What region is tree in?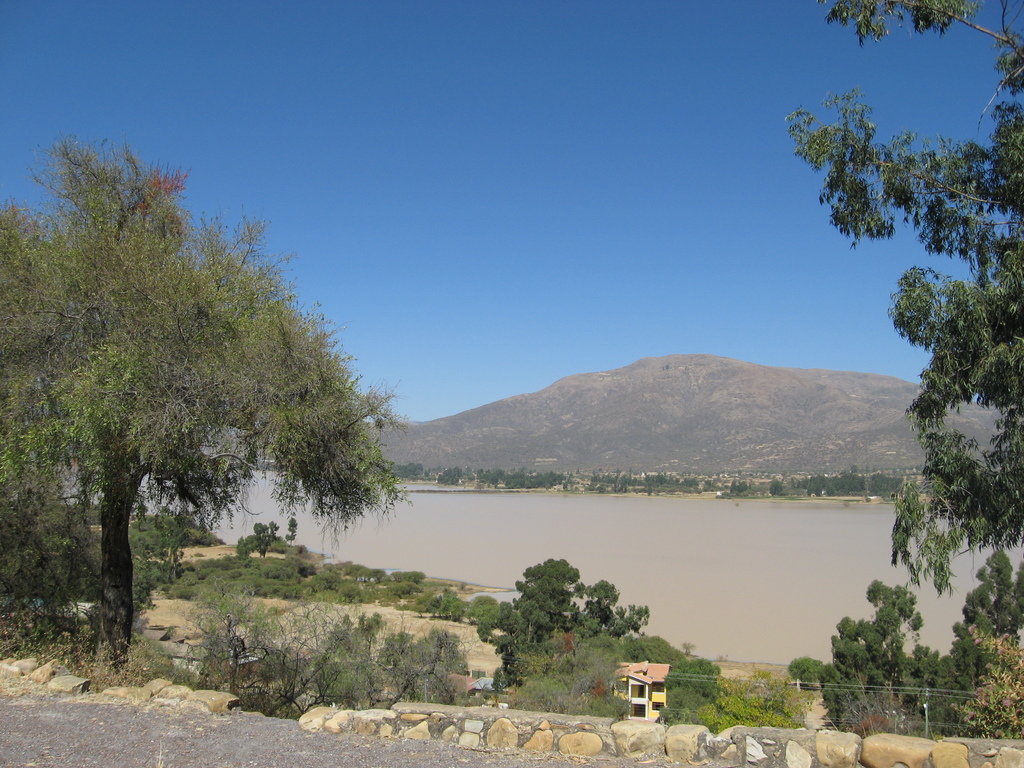
left=706, top=662, right=805, bottom=733.
